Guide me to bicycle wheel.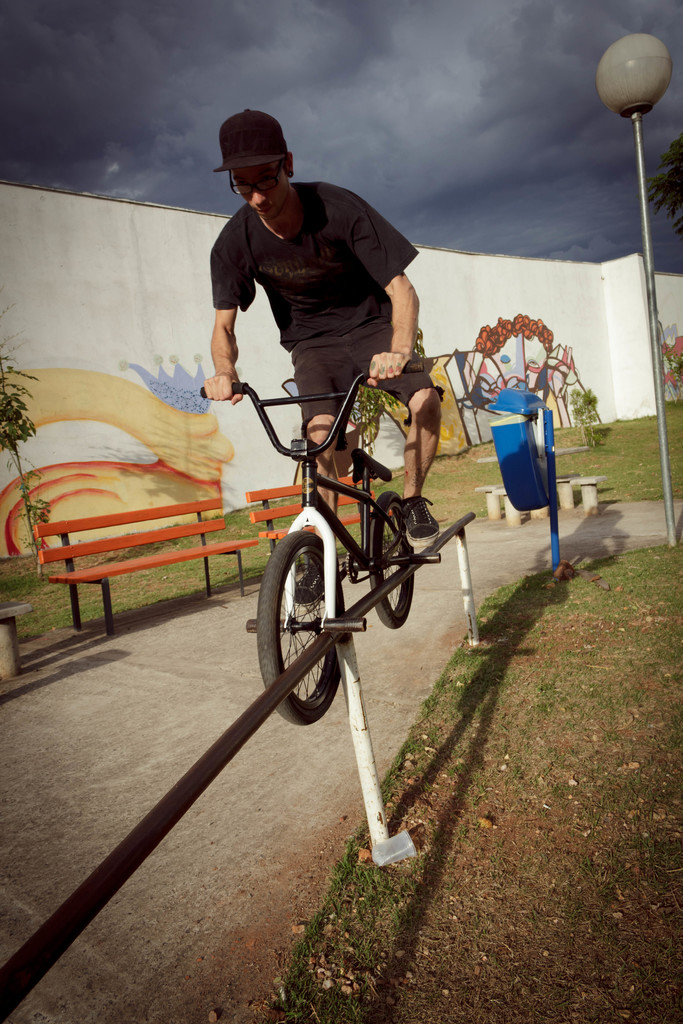
Guidance: 254/537/350/735.
